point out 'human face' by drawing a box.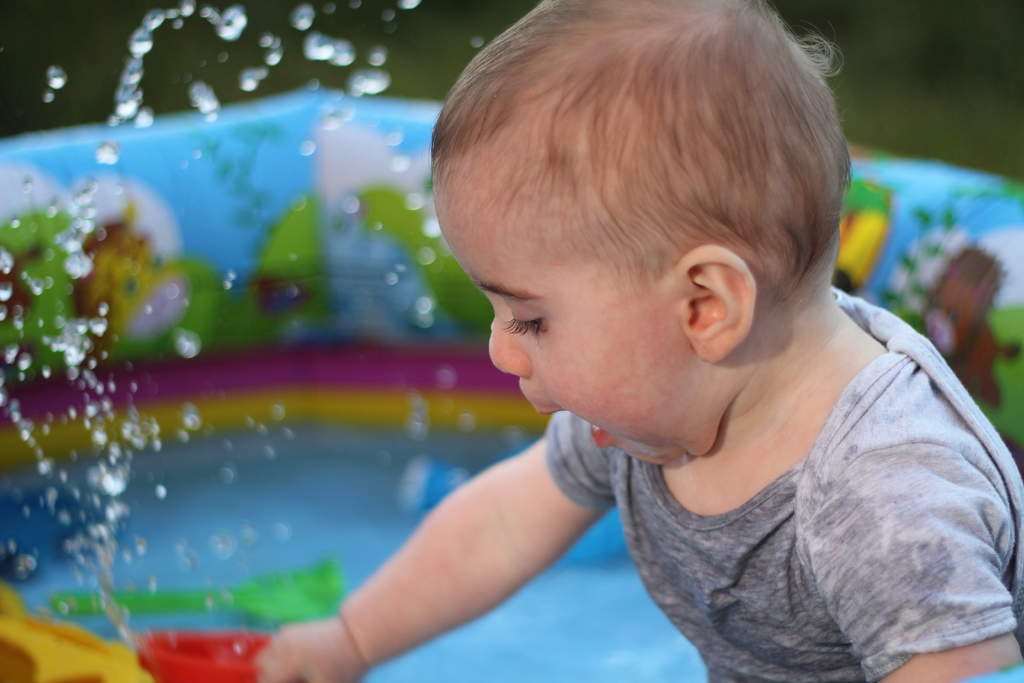
bbox(433, 208, 722, 466).
